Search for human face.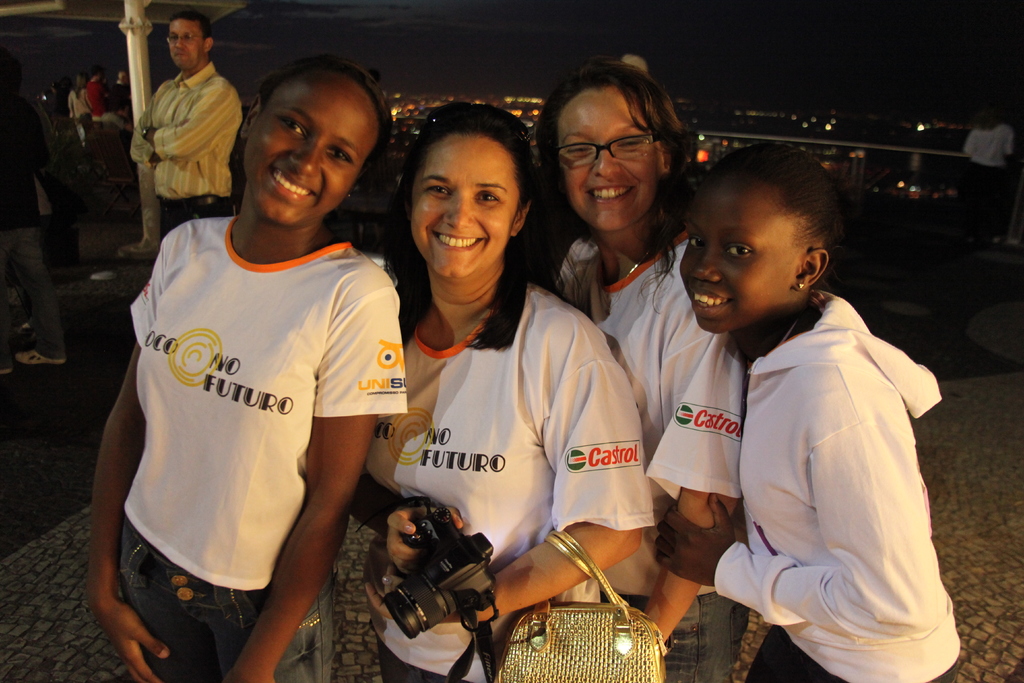
Found at (left=246, top=73, right=383, bottom=226).
